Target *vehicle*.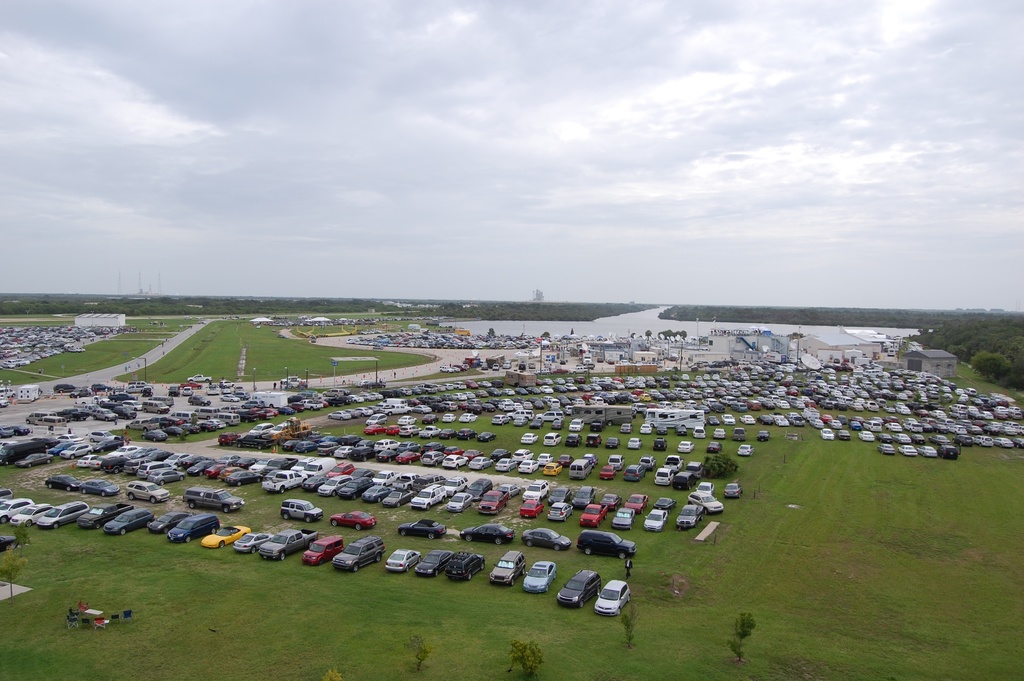
Target region: 381/546/421/570.
